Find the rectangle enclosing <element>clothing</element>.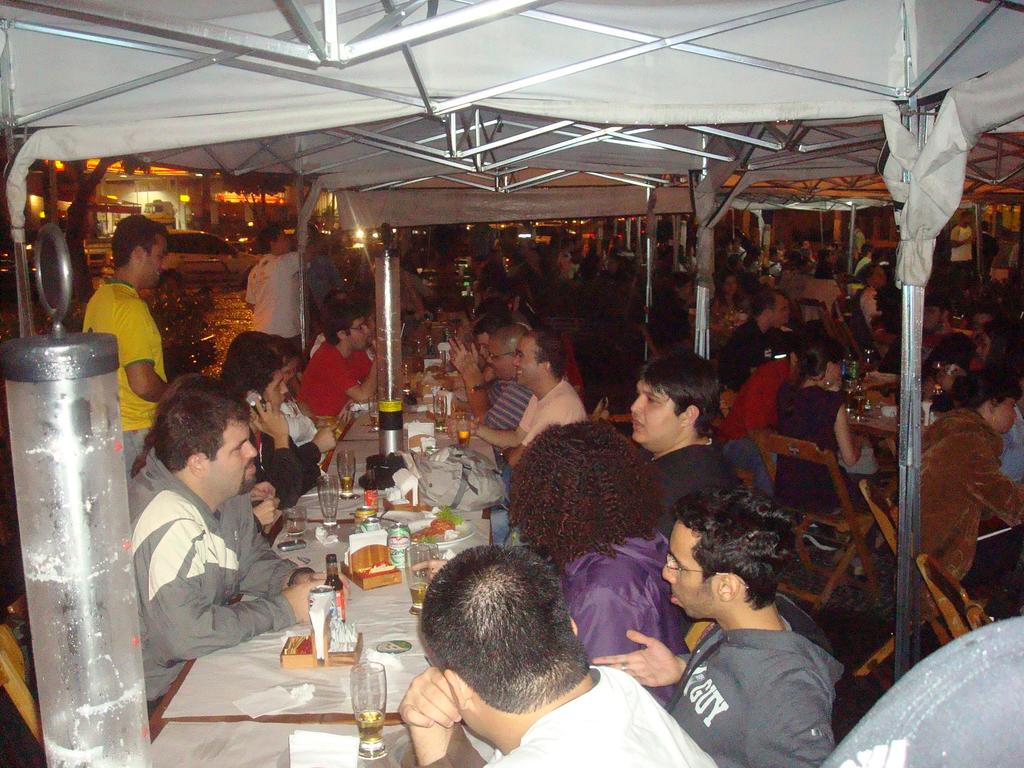
(x1=296, y1=340, x2=381, y2=417).
